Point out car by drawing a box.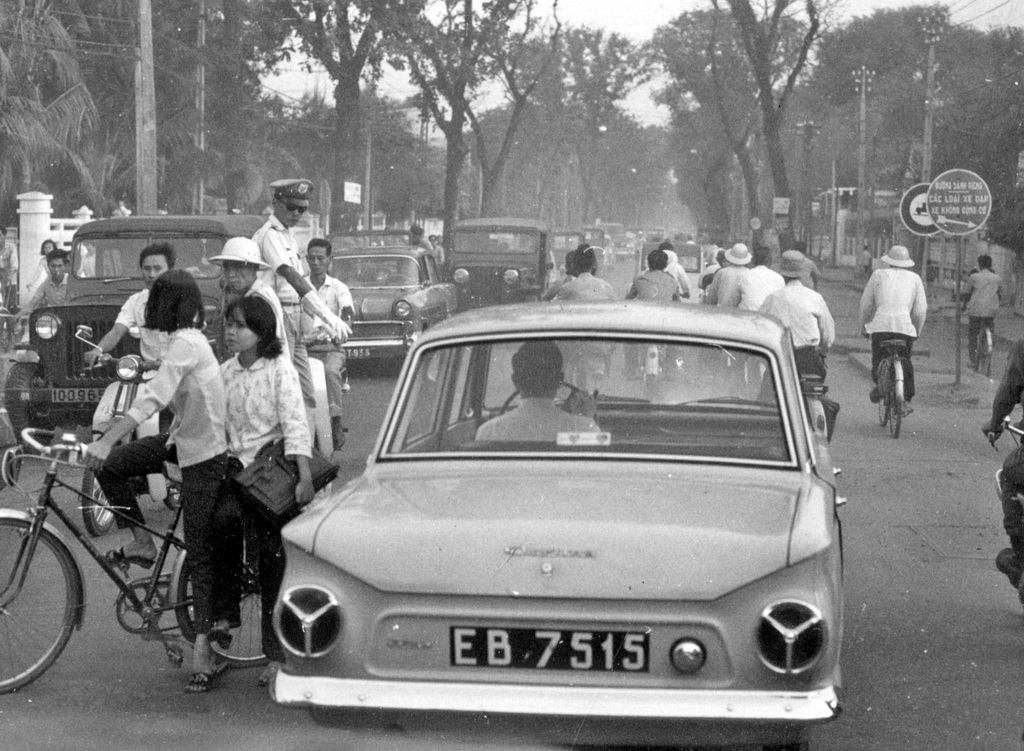
{"left": 433, "top": 205, "right": 562, "bottom": 302}.
